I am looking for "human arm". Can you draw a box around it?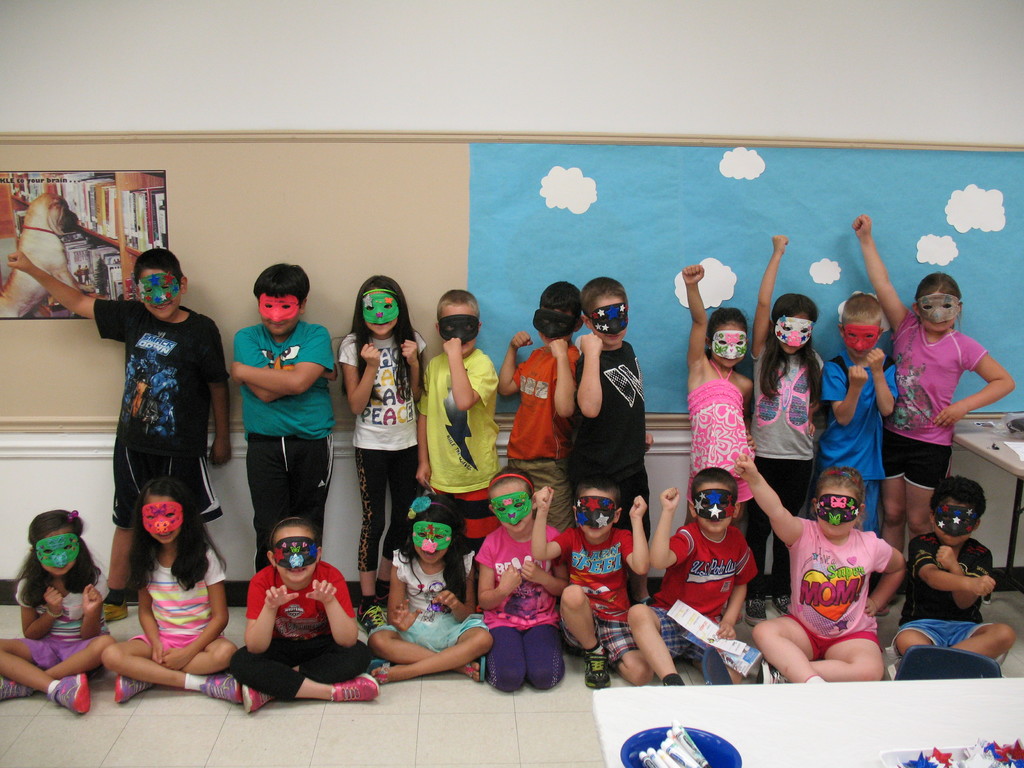
Sure, the bounding box is [850, 529, 912, 621].
